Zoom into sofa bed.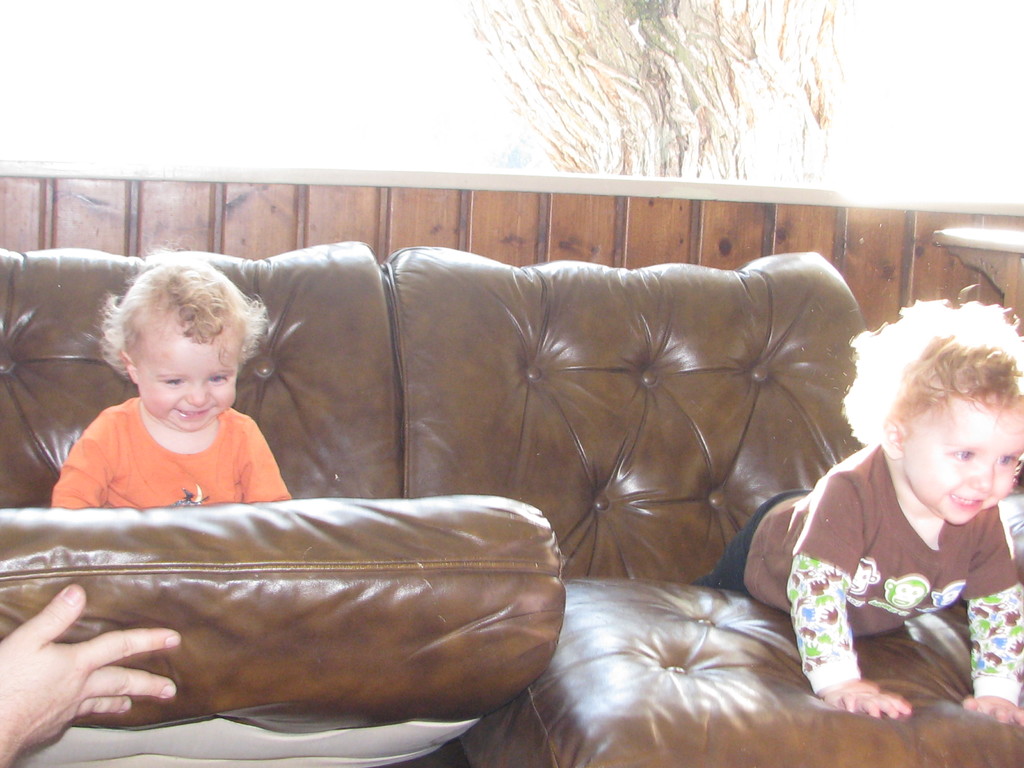
Zoom target: 1:239:1021:767.
